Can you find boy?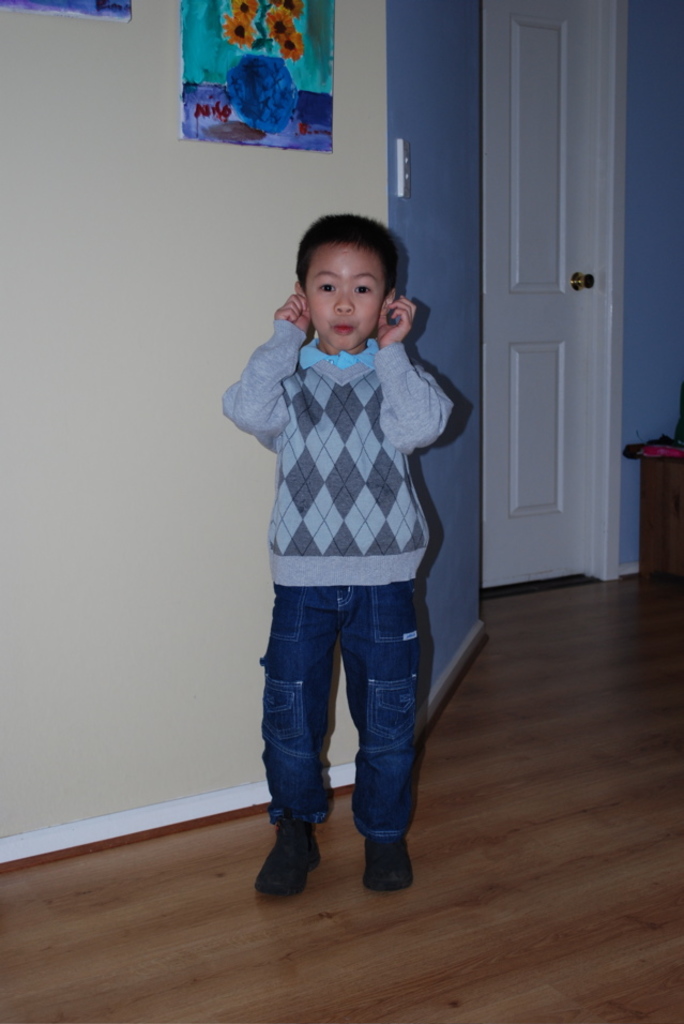
Yes, bounding box: 215/213/472/888.
